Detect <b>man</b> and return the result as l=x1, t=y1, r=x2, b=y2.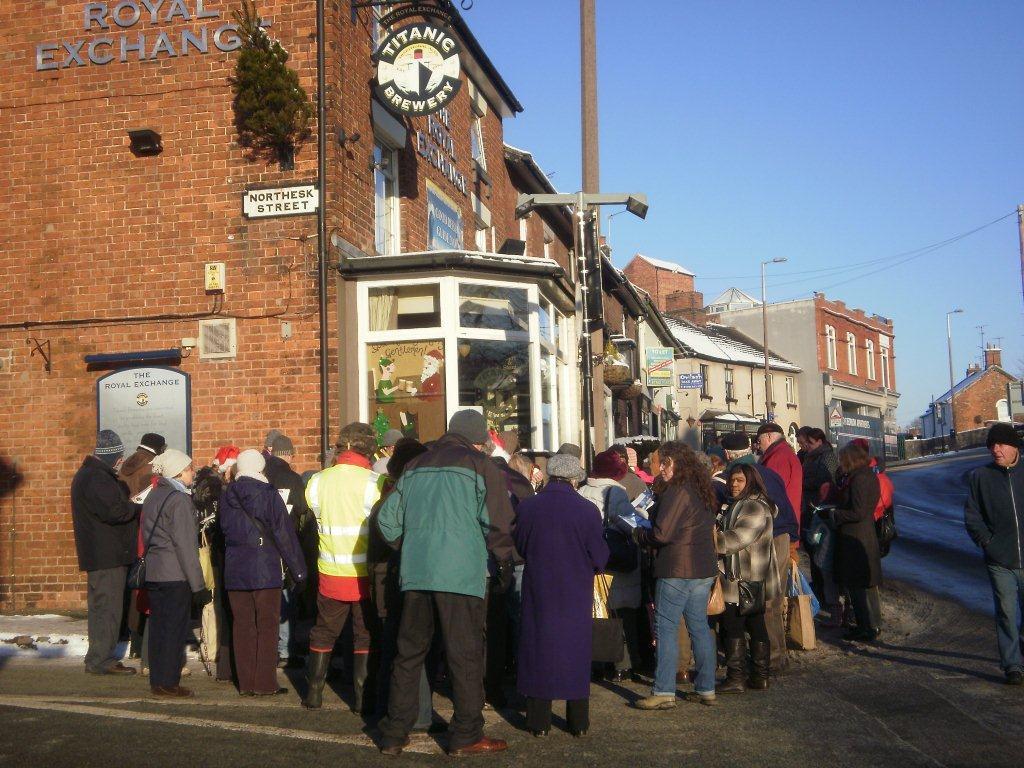
l=755, t=417, r=813, b=543.
